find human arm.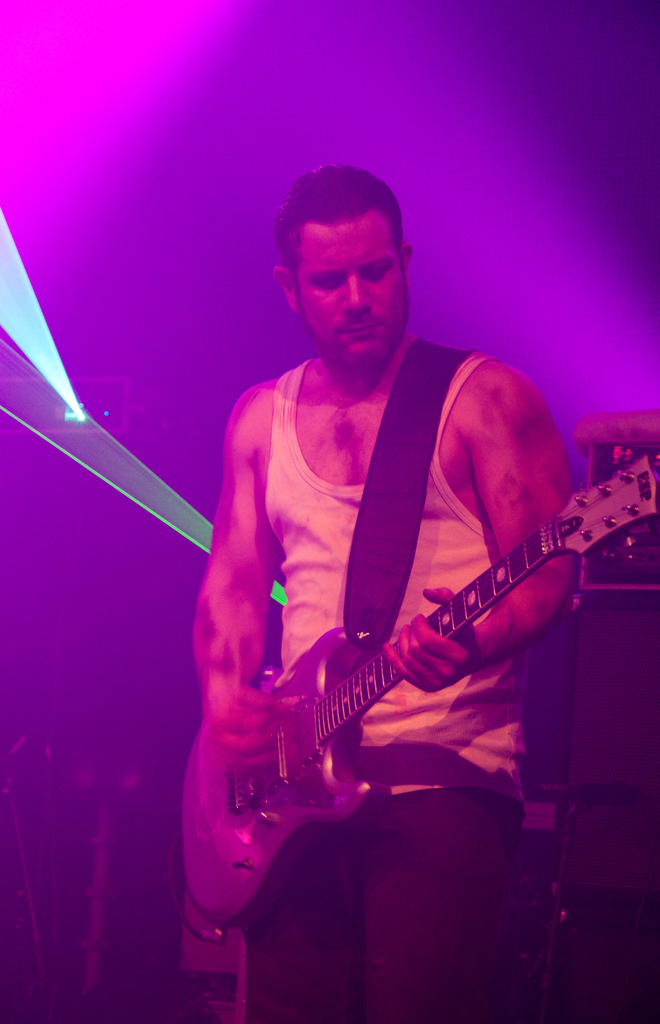
bbox=(378, 359, 581, 695).
